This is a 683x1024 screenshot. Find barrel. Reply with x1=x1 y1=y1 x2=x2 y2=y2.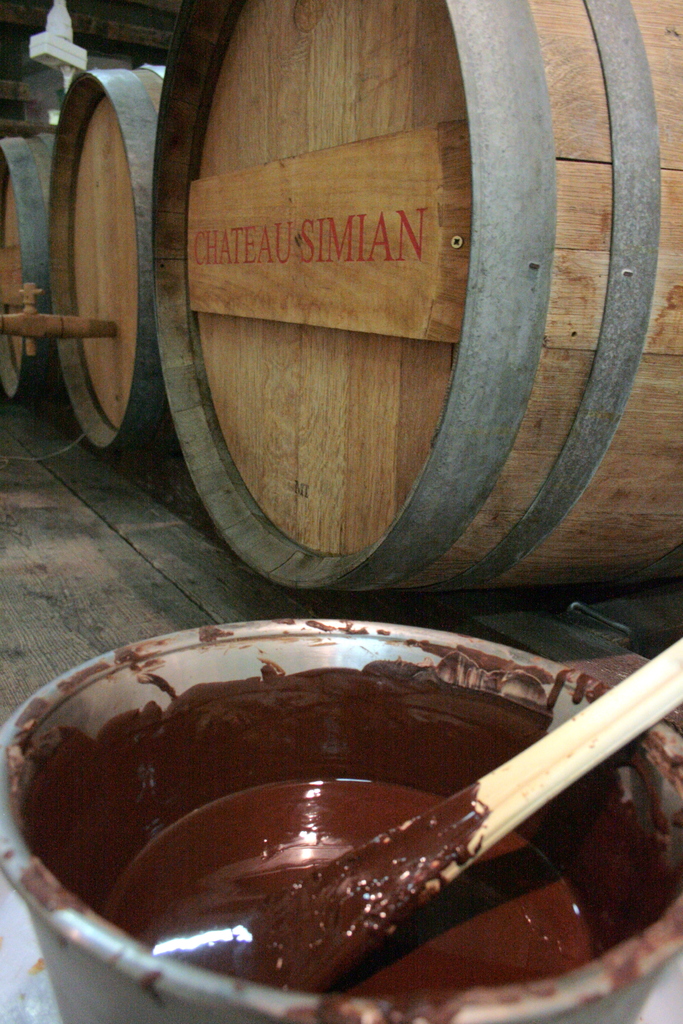
x1=0 y1=140 x2=58 y2=410.
